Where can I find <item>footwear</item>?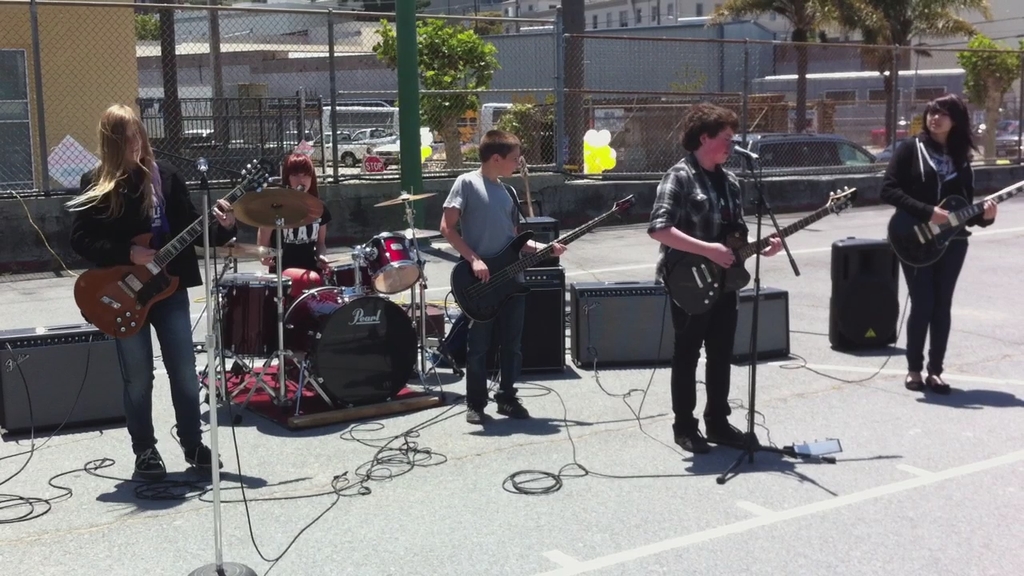
You can find it at box(710, 418, 741, 444).
